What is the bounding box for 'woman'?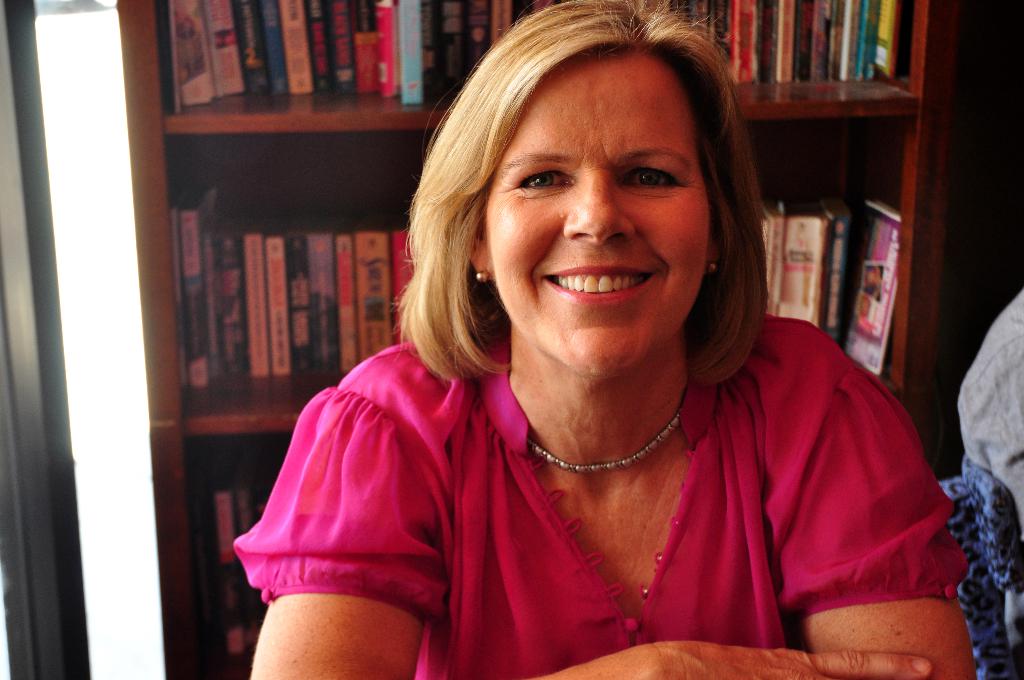
(251, 19, 906, 679).
